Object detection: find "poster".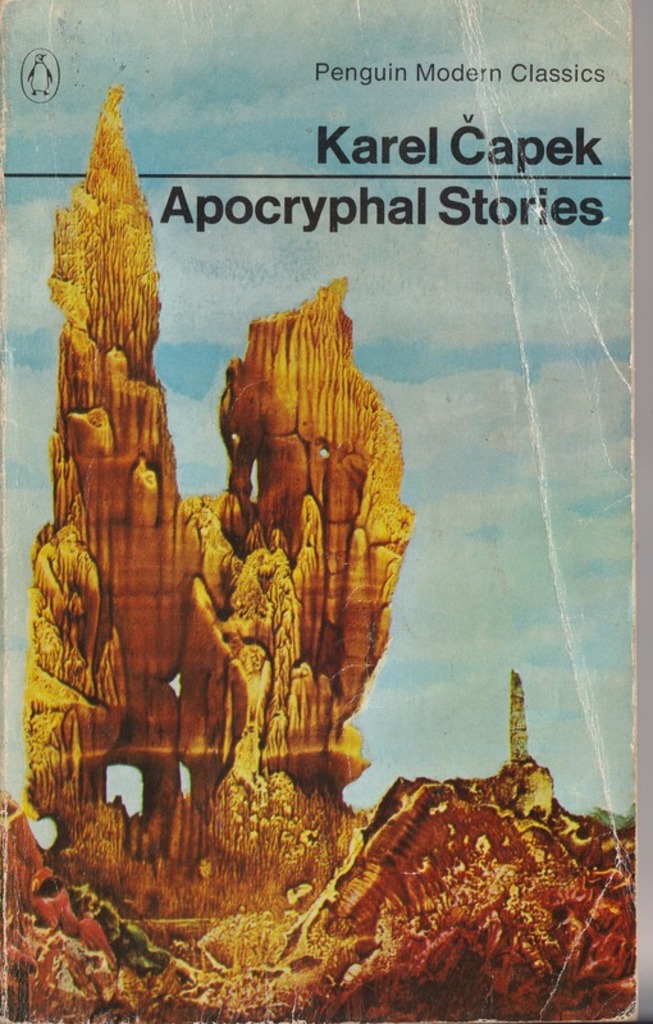
bbox=[0, 0, 652, 1023].
